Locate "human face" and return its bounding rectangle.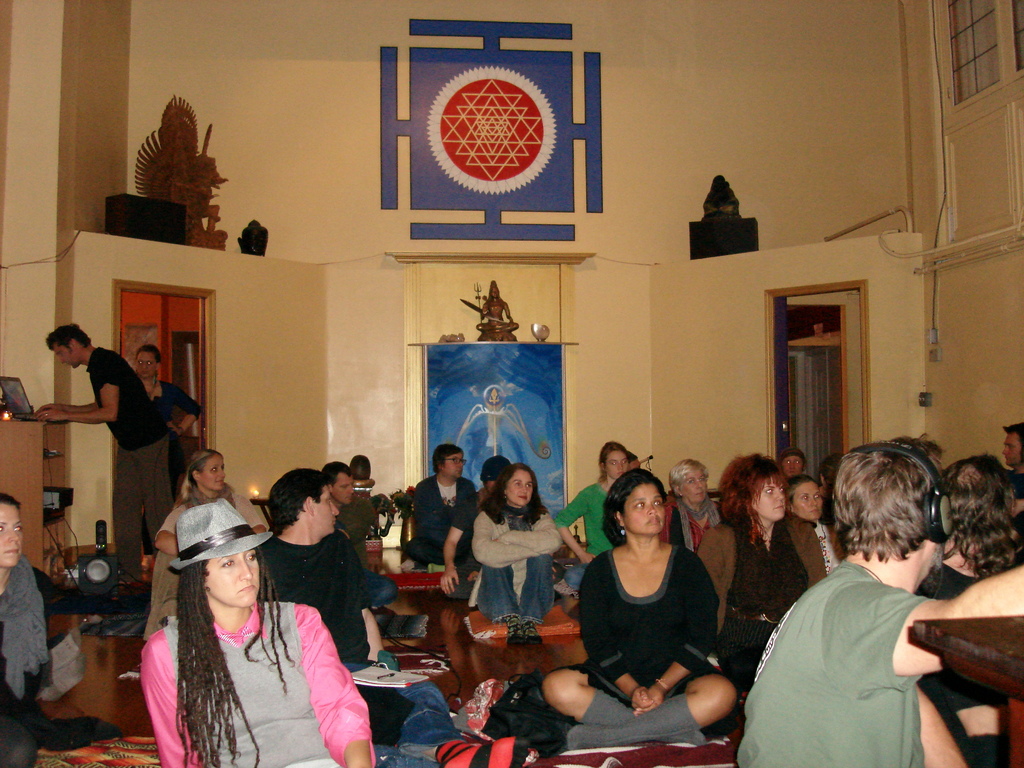
select_region(447, 451, 463, 477).
